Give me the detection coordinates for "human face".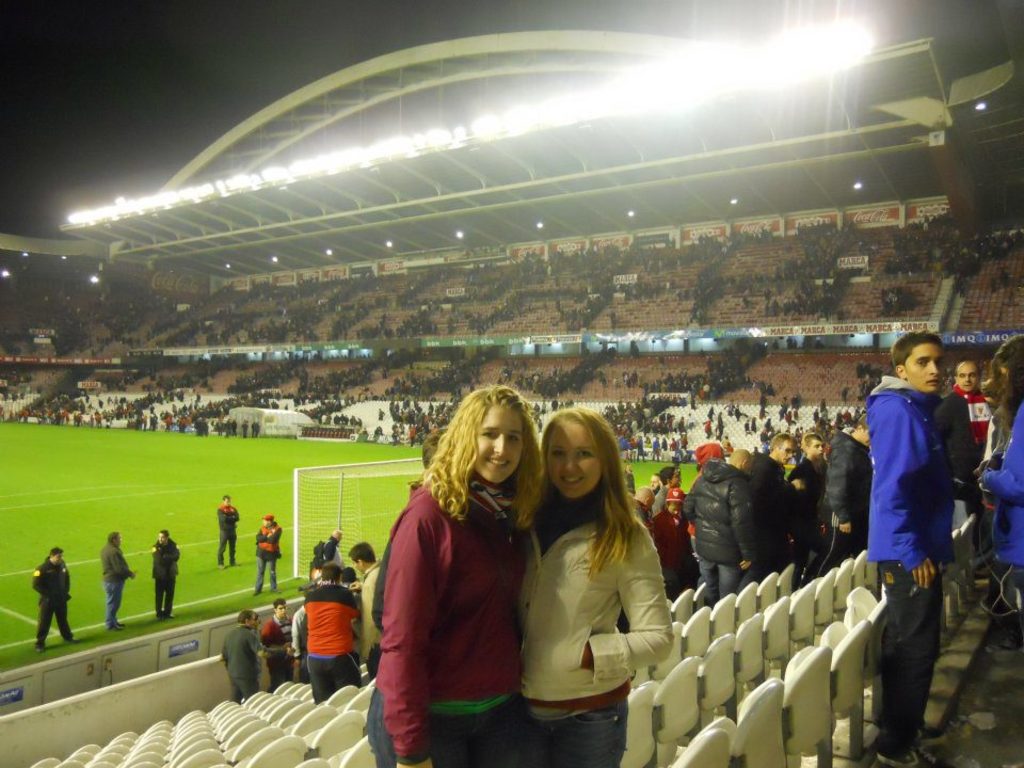
{"left": 250, "top": 614, "right": 256, "bottom": 633}.
